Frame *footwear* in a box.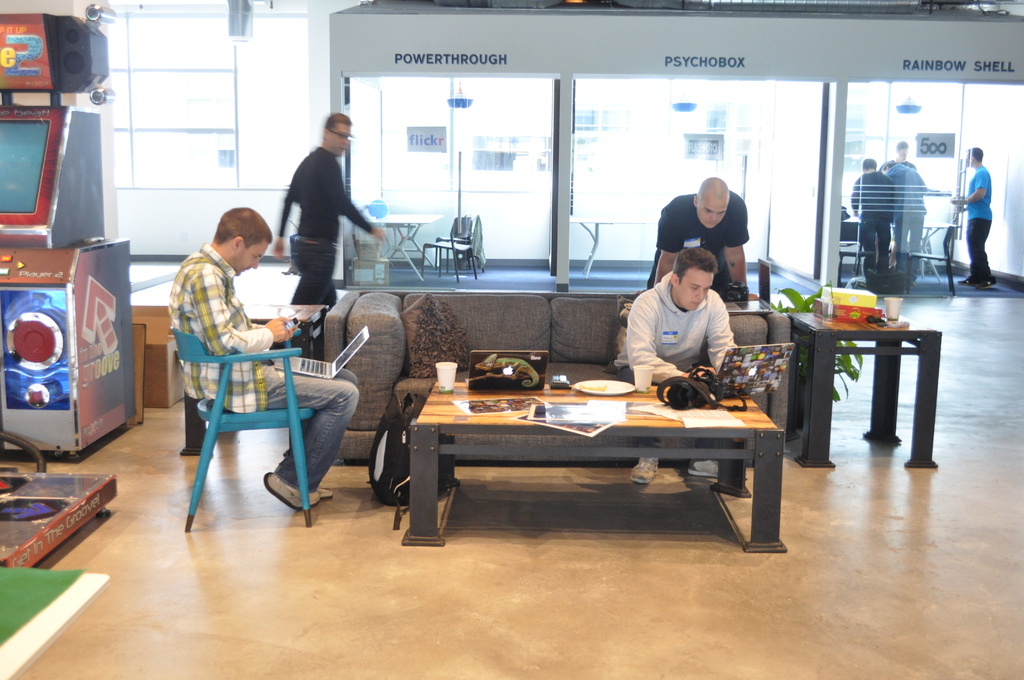
[977, 279, 996, 289].
